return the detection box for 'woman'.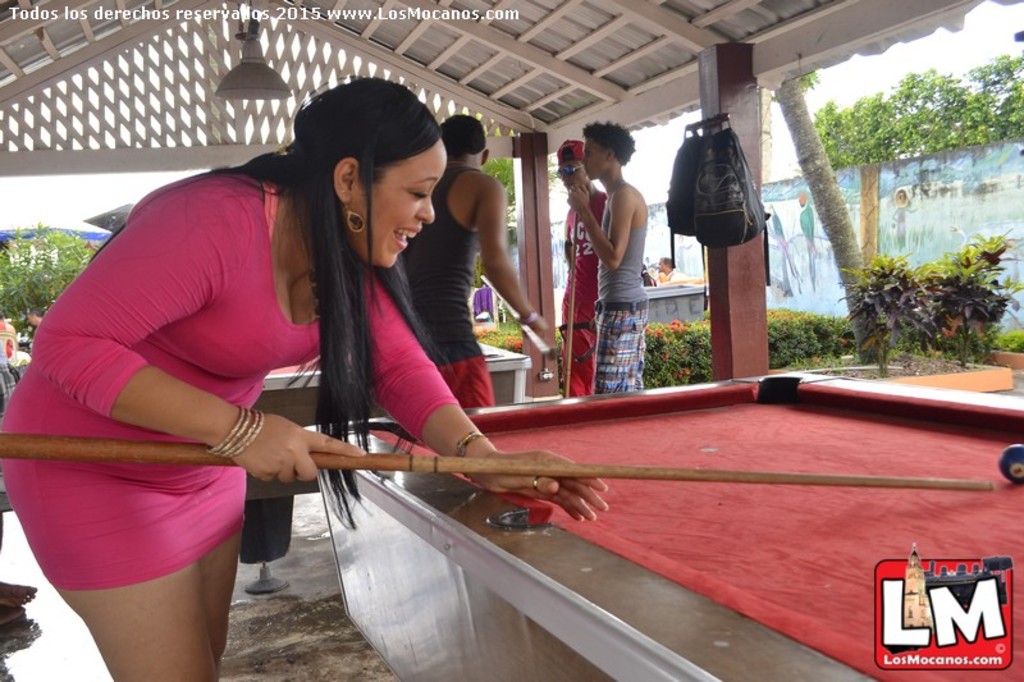
{"x1": 101, "y1": 101, "x2": 655, "y2": 681}.
